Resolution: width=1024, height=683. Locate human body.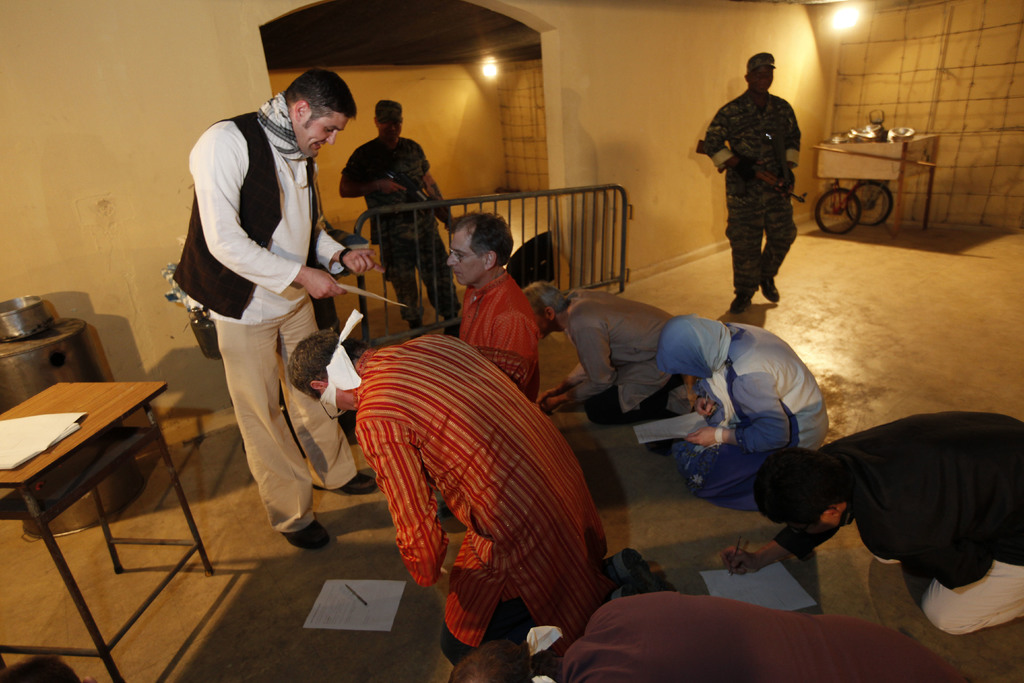
left=172, top=49, right=354, bottom=573.
